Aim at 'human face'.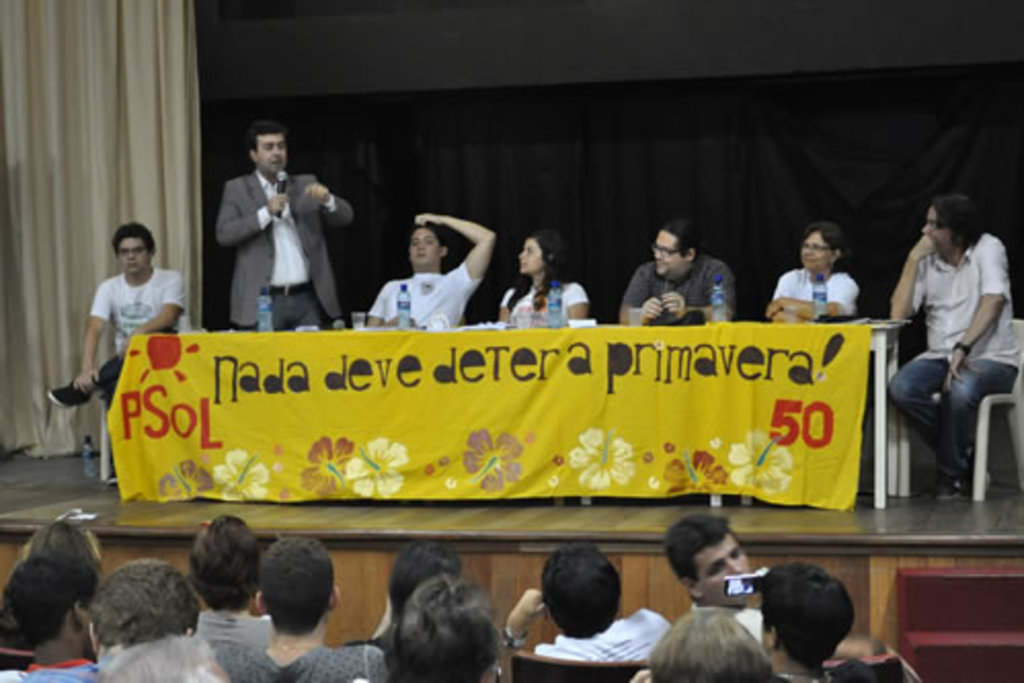
Aimed at [653, 230, 681, 281].
